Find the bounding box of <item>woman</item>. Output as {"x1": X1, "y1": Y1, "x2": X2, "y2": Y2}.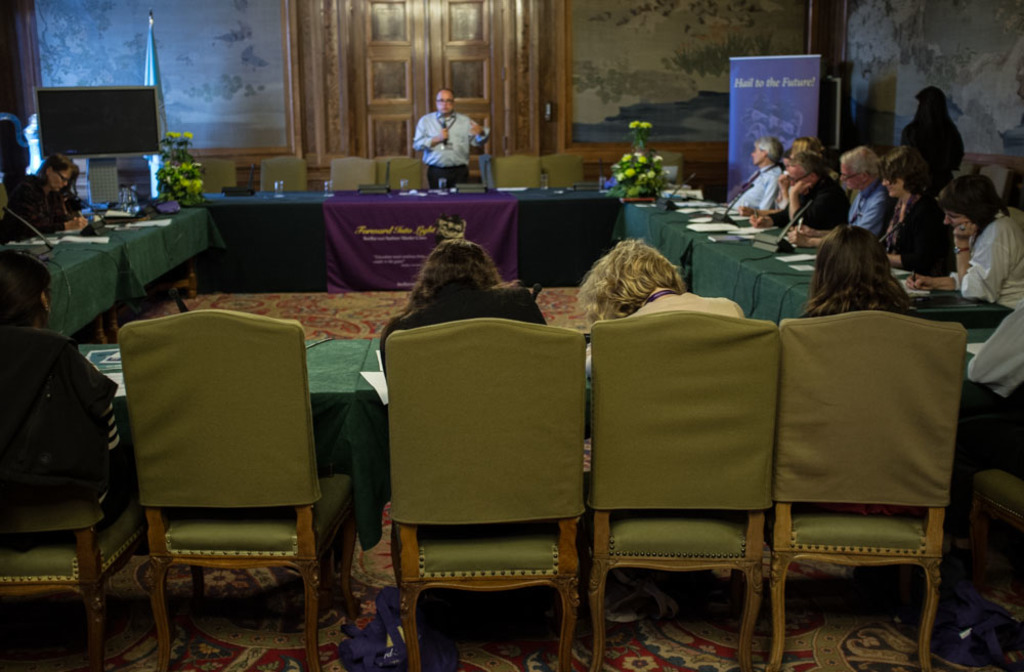
{"x1": 573, "y1": 238, "x2": 746, "y2": 443}.
